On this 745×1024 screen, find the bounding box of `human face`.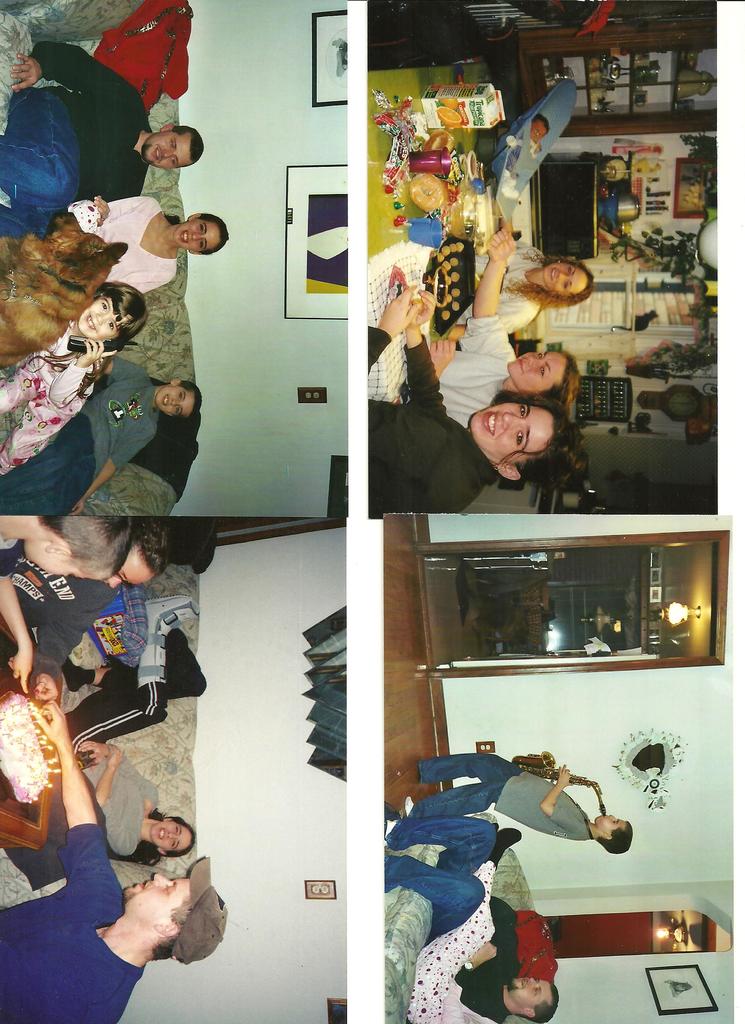
Bounding box: 543,259,583,300.
